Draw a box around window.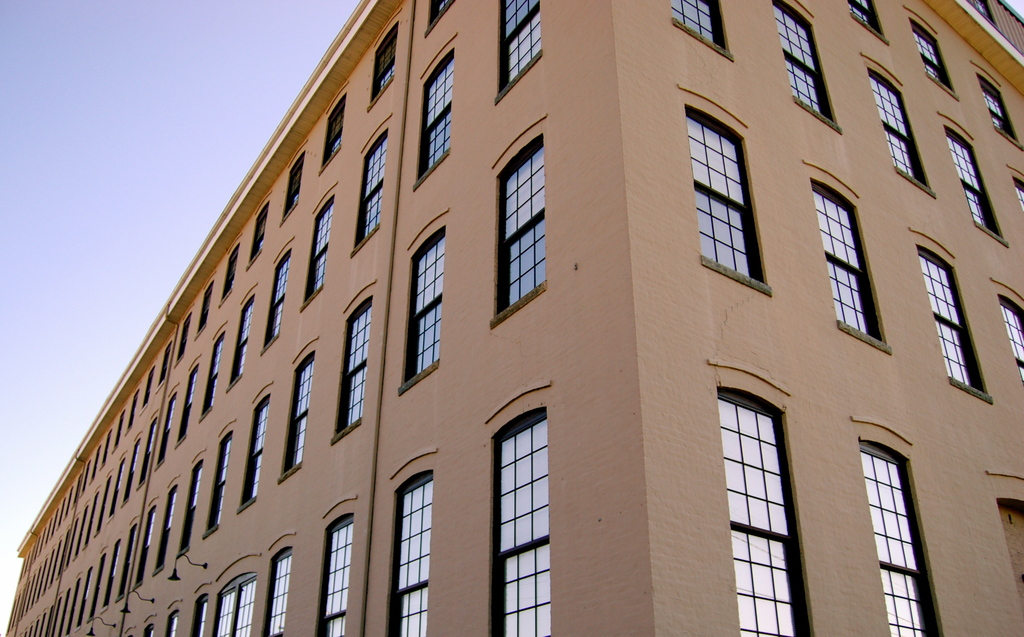
crop(282, 358, 317, 479).
